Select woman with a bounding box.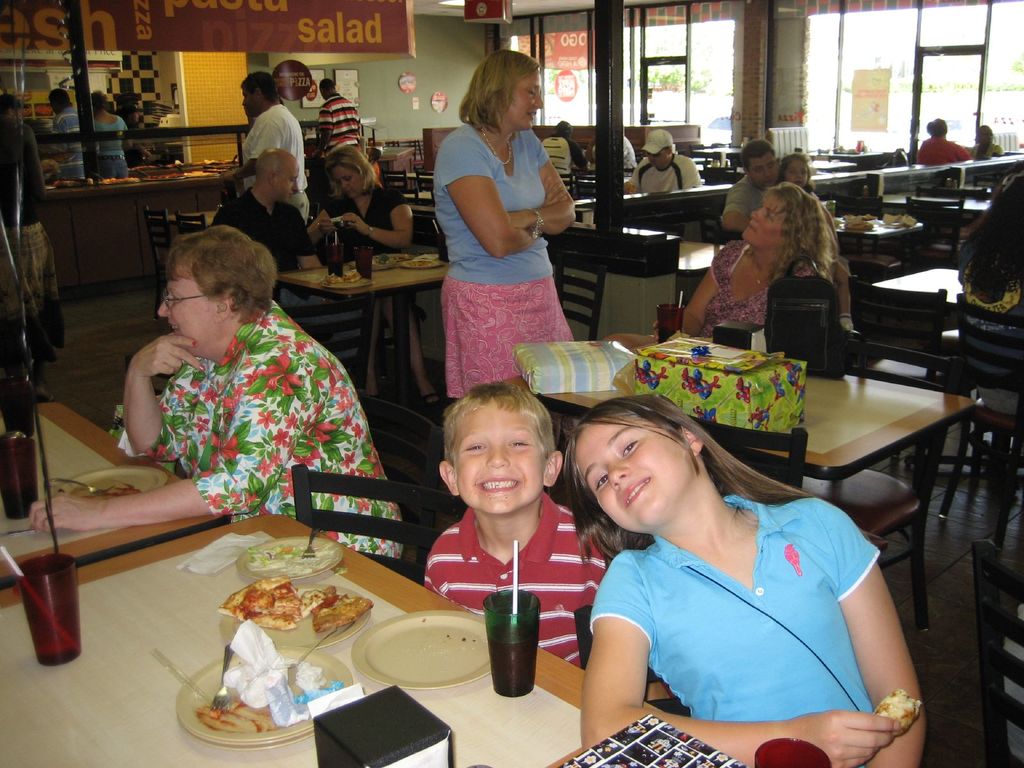
box=[432, 45, 582, 410].
